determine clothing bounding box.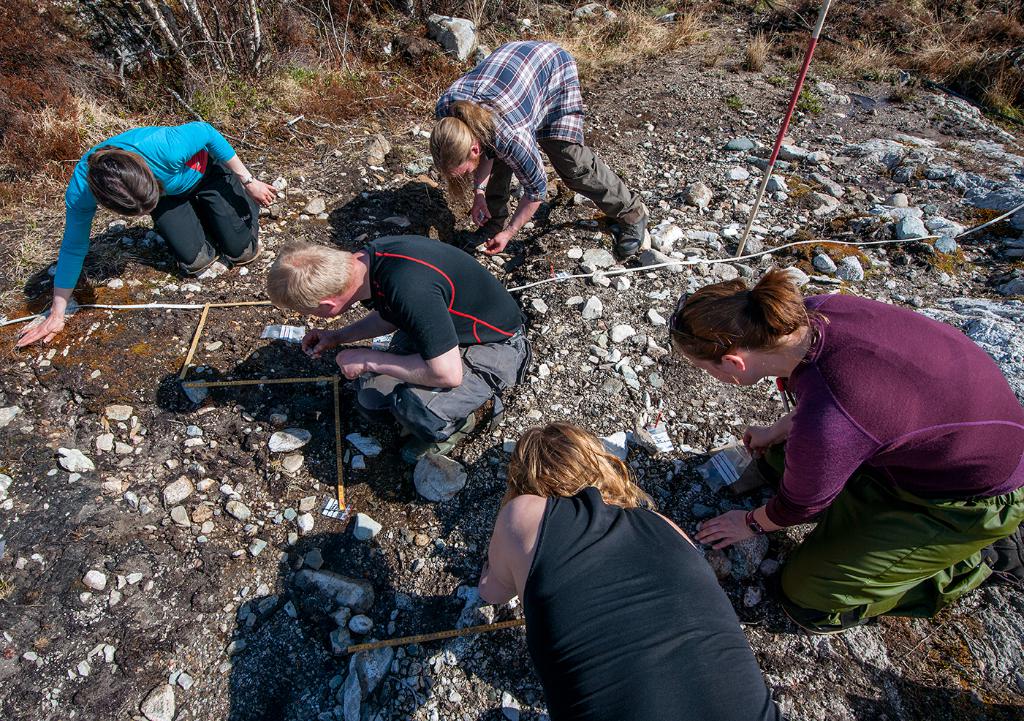
Determined: region(54, 125, 266, 290).
